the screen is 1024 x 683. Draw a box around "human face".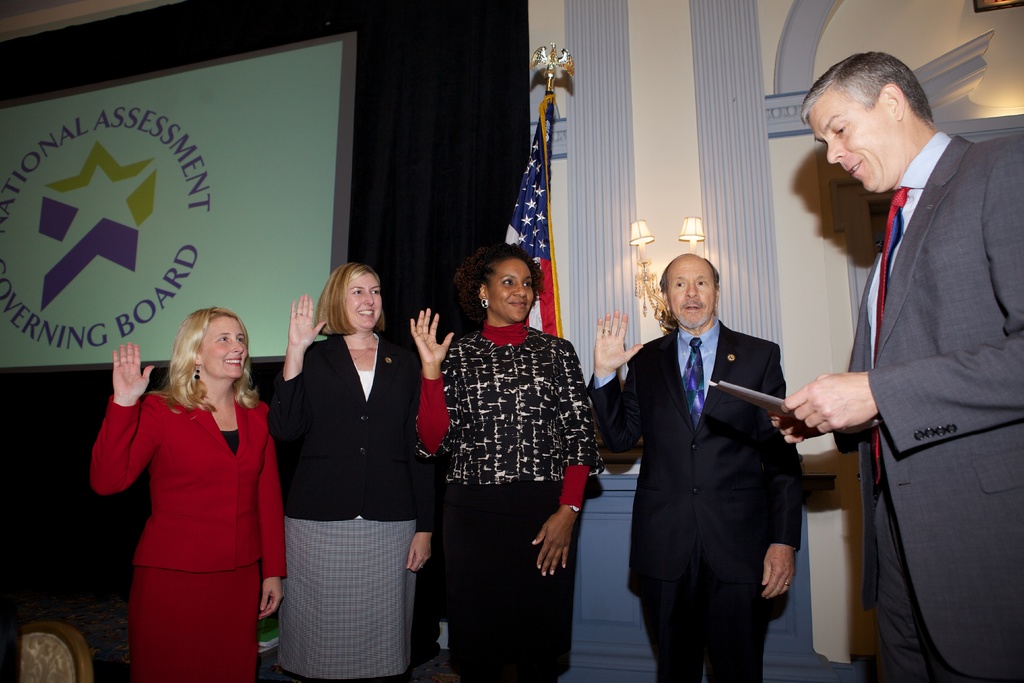
bbox(202, 314, 244, 375).
